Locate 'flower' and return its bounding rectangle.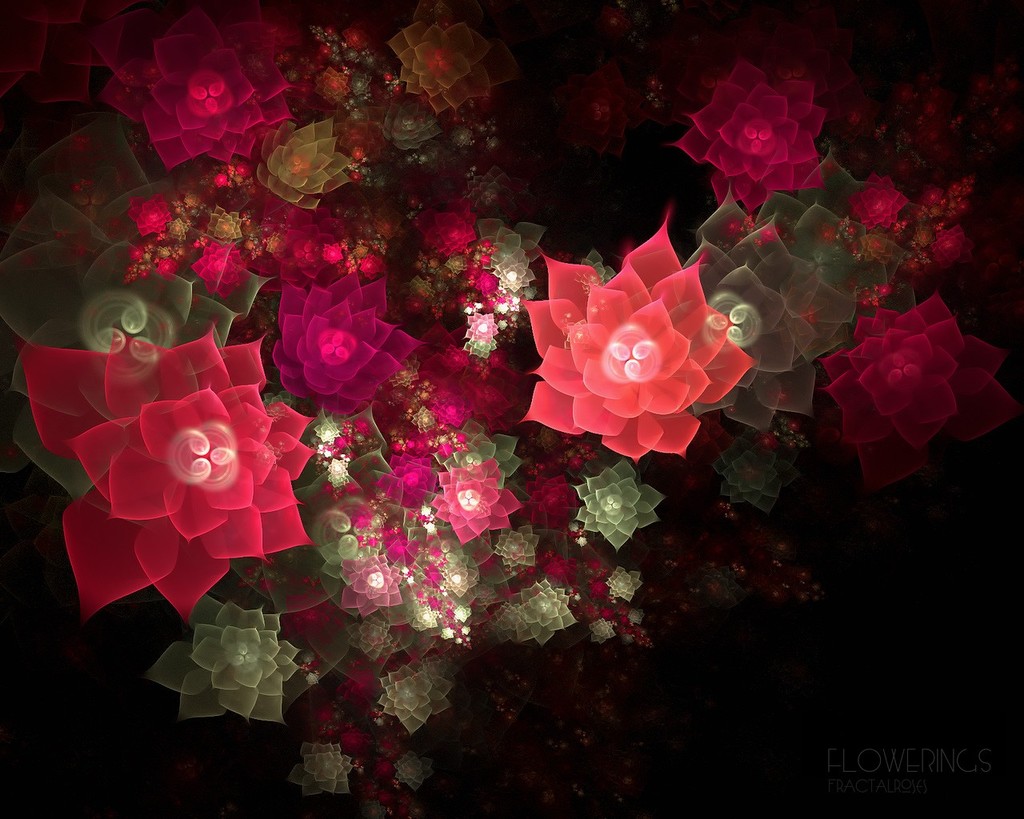
(142, 591, 301, 725).
